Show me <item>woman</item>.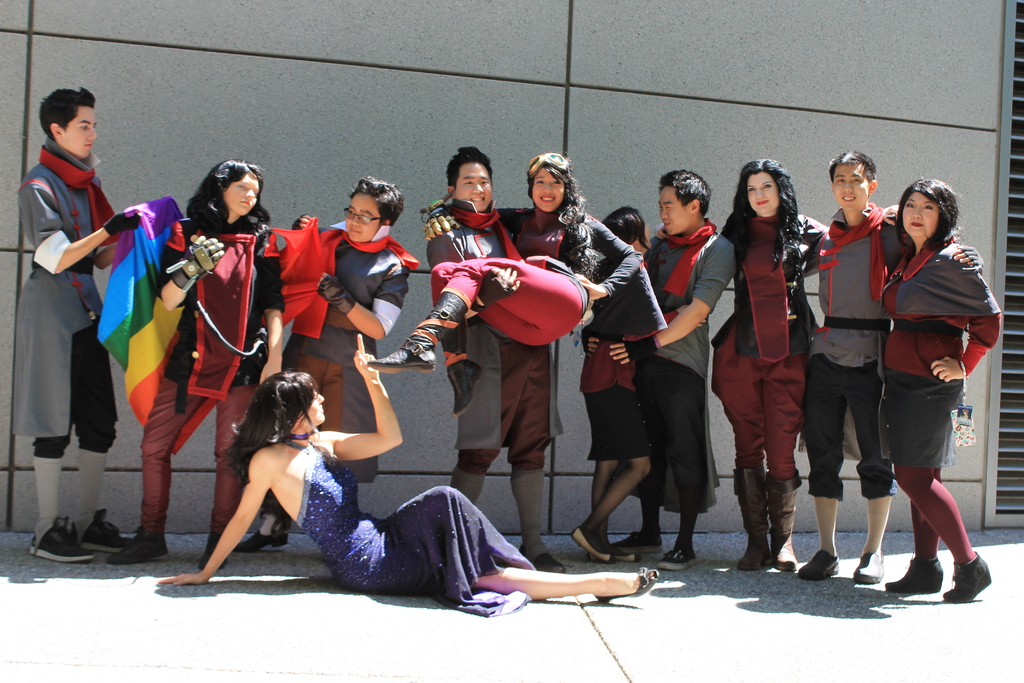
<item>woman</item> is here: pyautogui.locateOnScreen(718, 158, 827, 572).
